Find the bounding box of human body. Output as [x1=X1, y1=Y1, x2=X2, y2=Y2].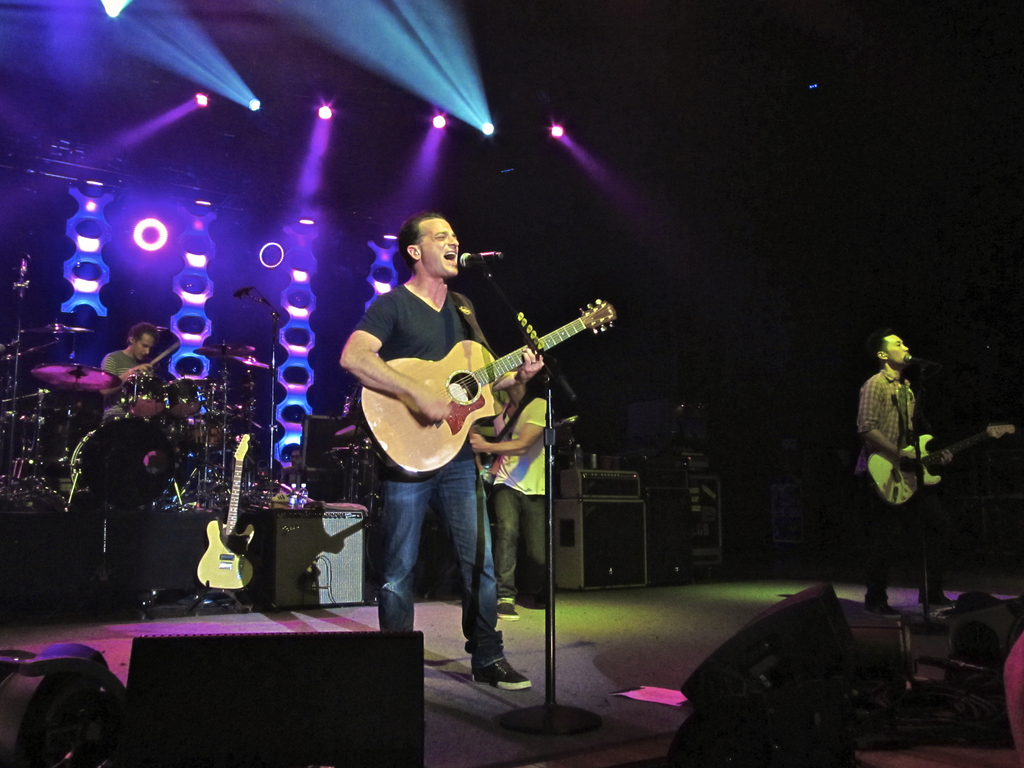
[x1=470, y1=381, x2=554, y2=622].
